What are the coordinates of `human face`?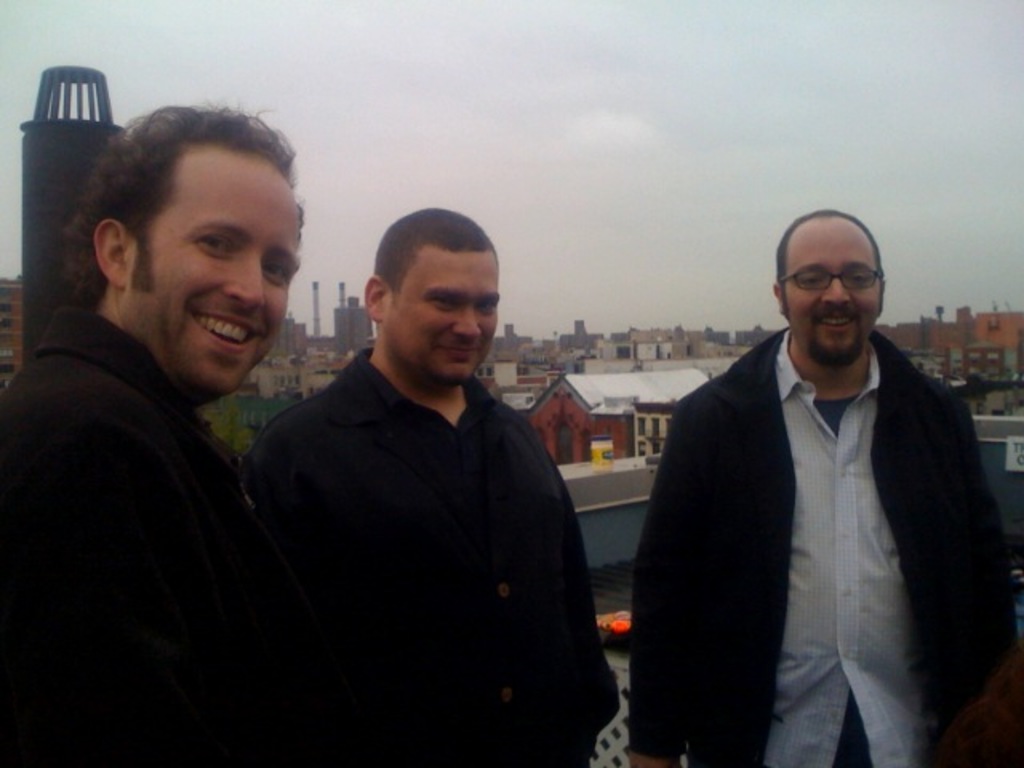
(782, 211, 883, 370).
